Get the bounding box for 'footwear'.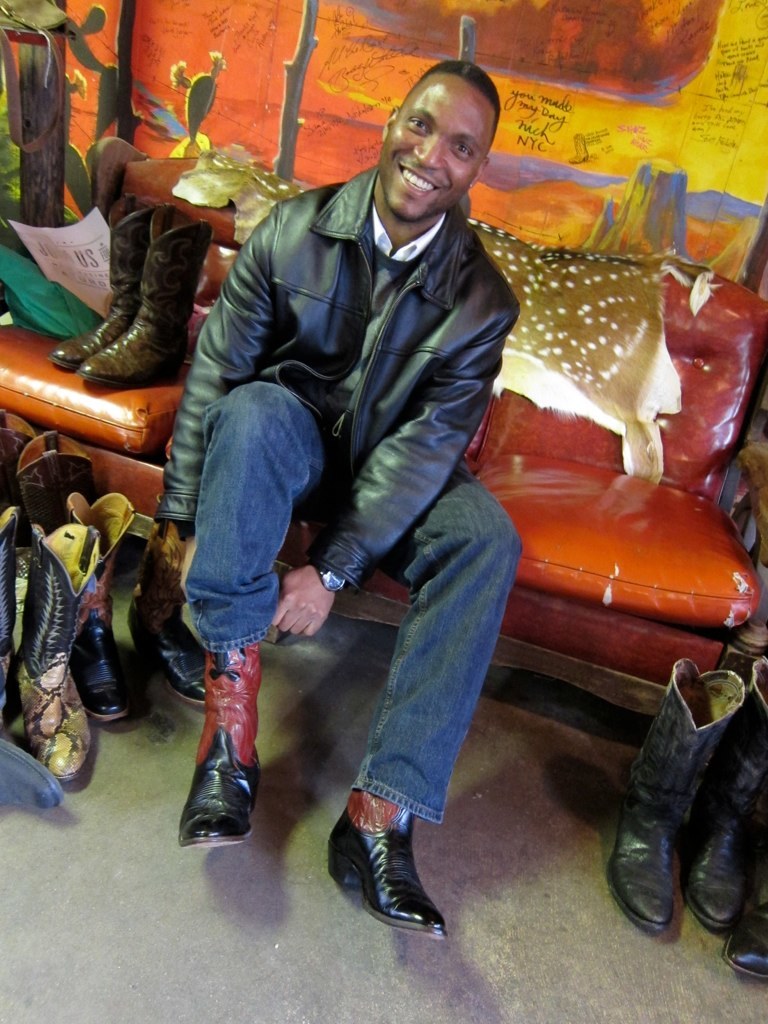
(0,516,26,741).
